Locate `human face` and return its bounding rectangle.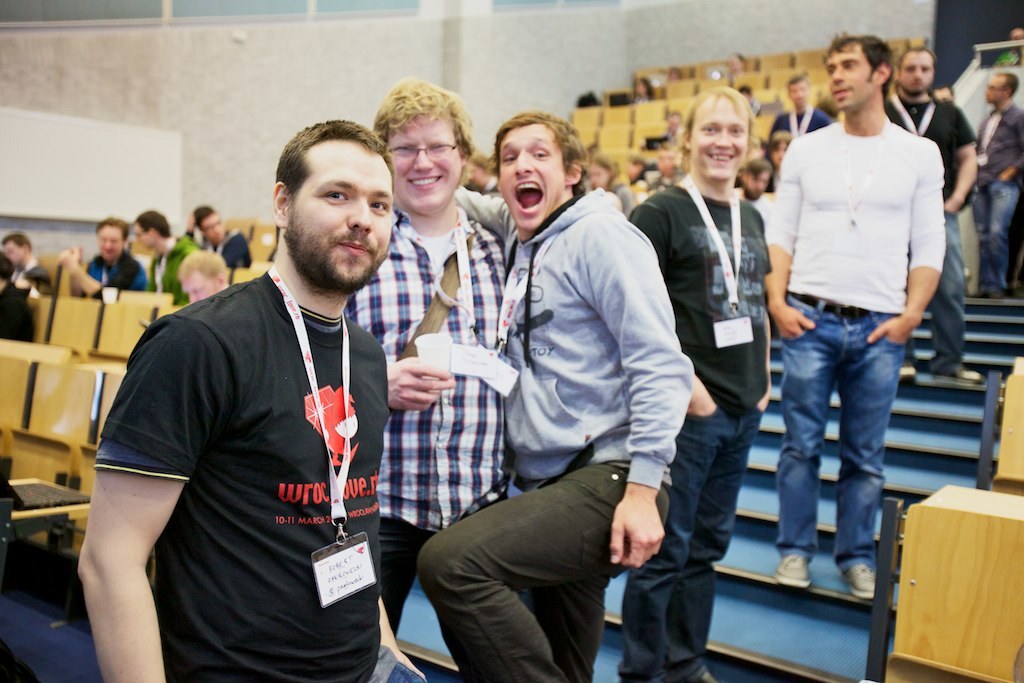
l=98, t=233, r=118, b=256.
